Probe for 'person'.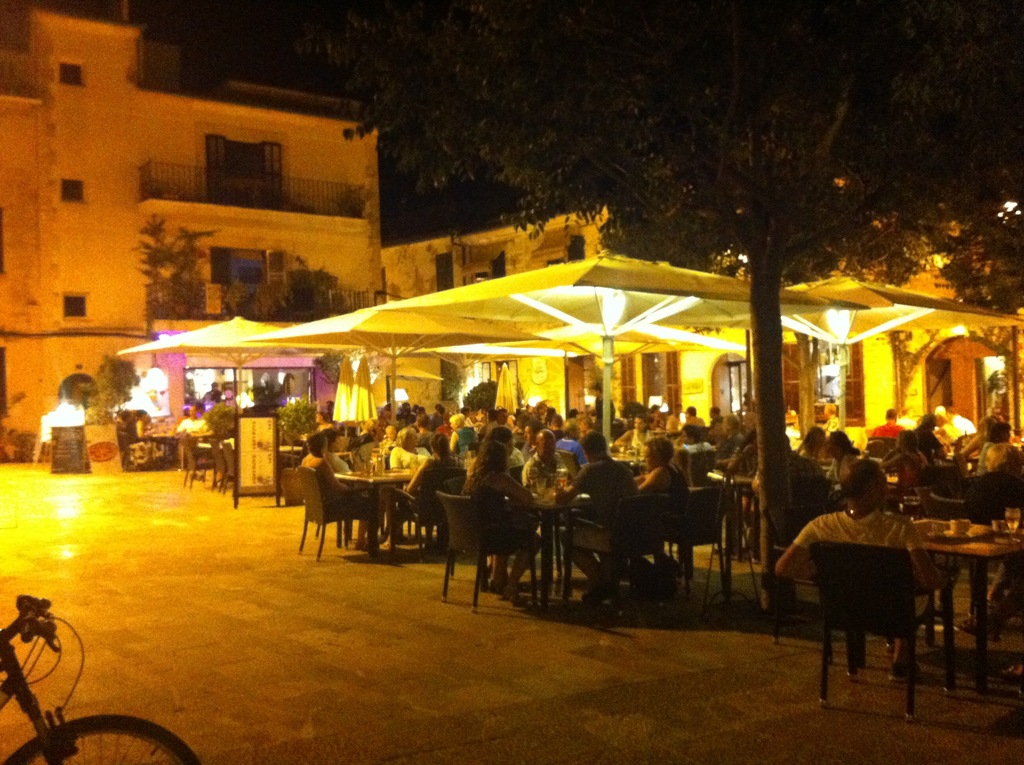
Probe result: l=775, t=459, r=940, b=681.
